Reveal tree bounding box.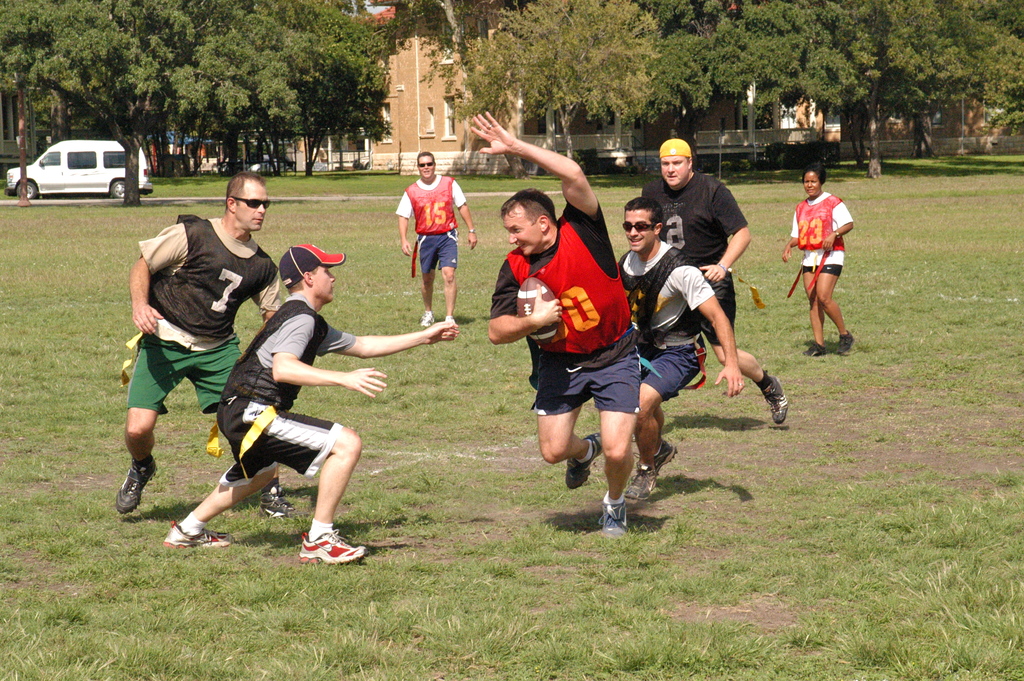
Revealed: box(451, 0, 1023, 167).
